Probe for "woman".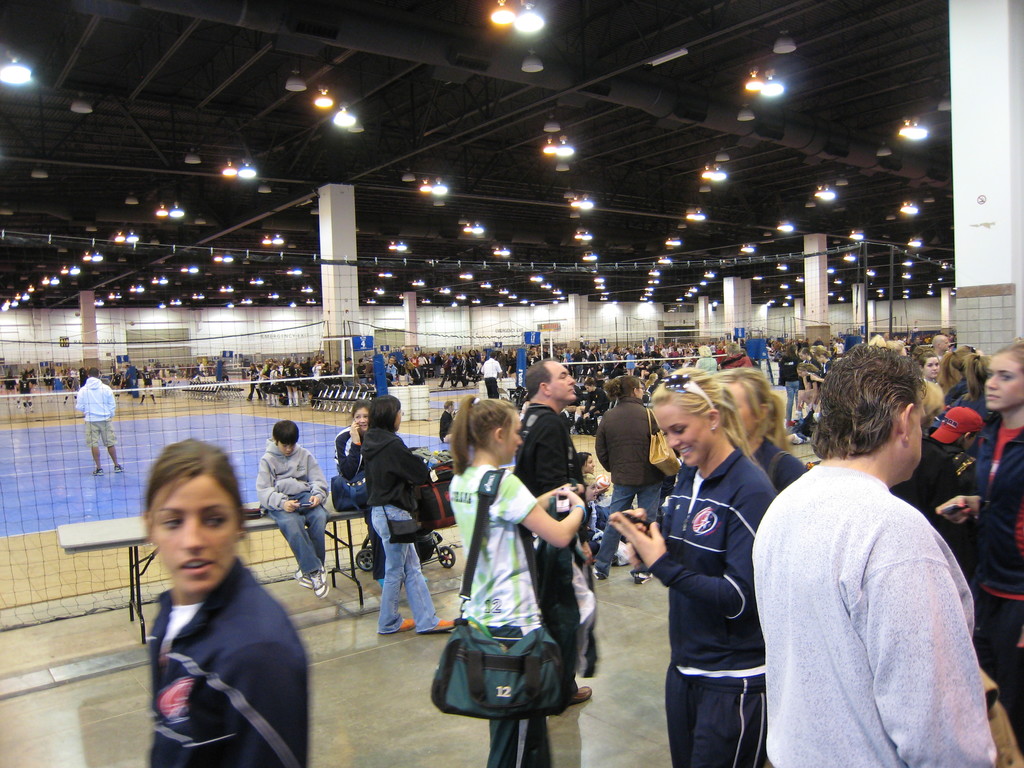
Probe result: locate(138, 433, 316, 767).
